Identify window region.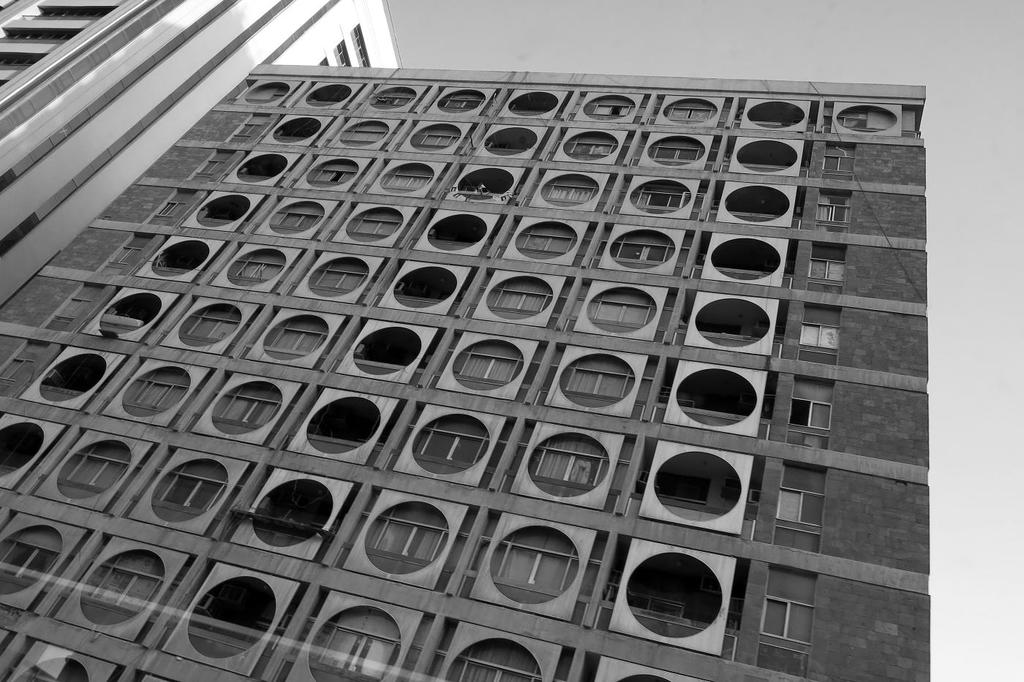
Region: <bbox>159, 200, 188, 219</bbox>.
